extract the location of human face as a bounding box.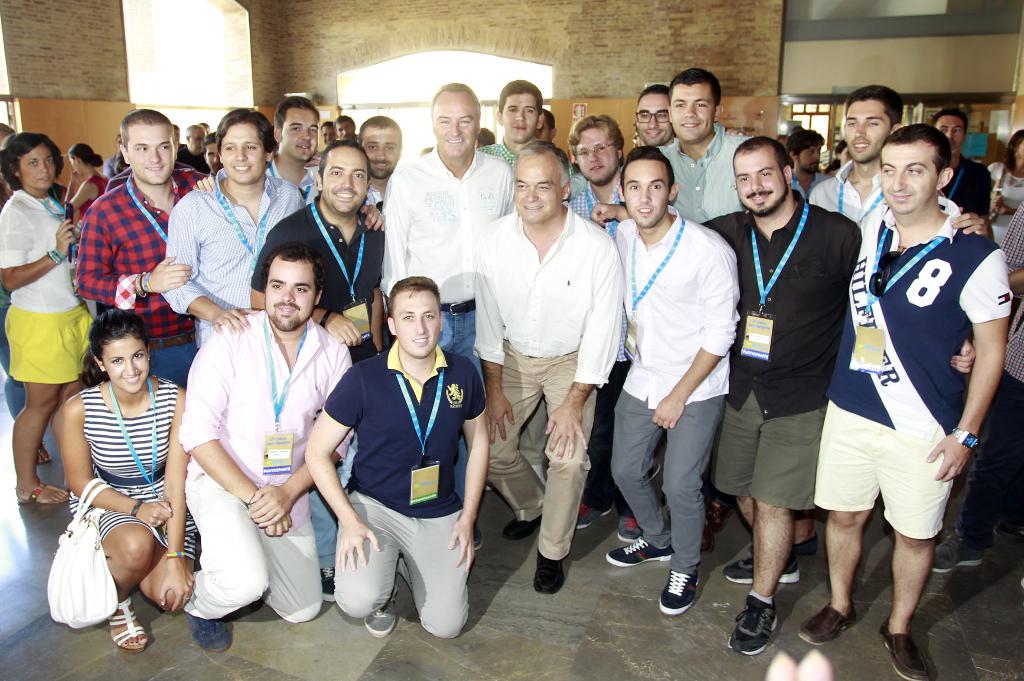
left=514, top=157, right=563, bottom=227.
